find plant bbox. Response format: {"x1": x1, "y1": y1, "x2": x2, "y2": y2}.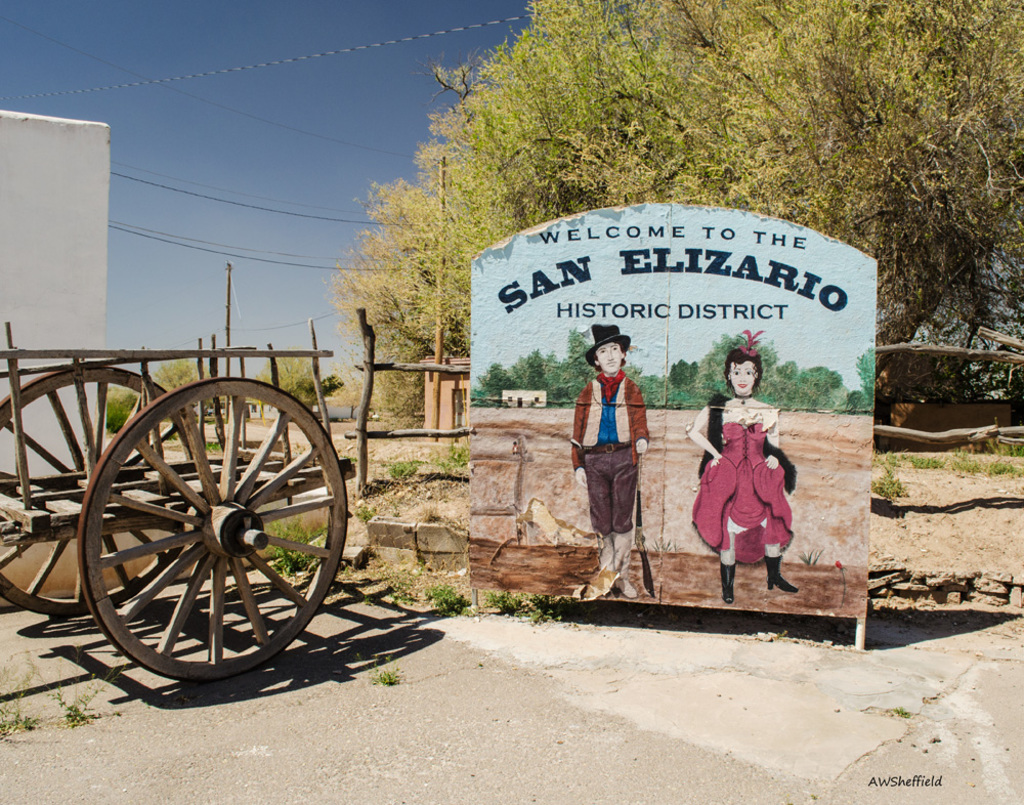
{"x1": 417, "y1": 583, "x2": 479, "y2": 624}.
